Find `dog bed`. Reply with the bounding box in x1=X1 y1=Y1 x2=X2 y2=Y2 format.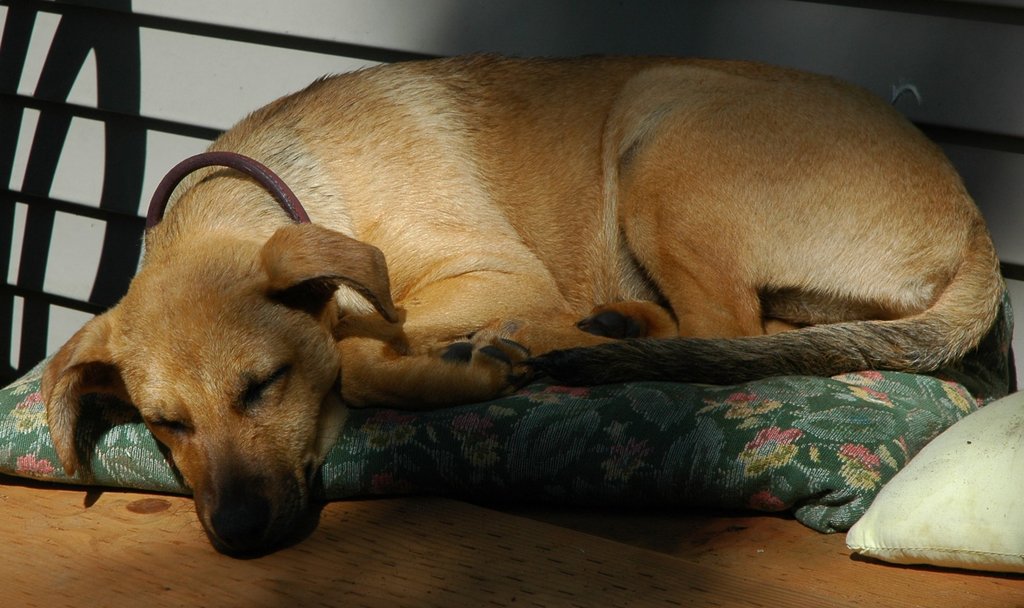
x1=0 y1=291 x2=1020 y2=534.
